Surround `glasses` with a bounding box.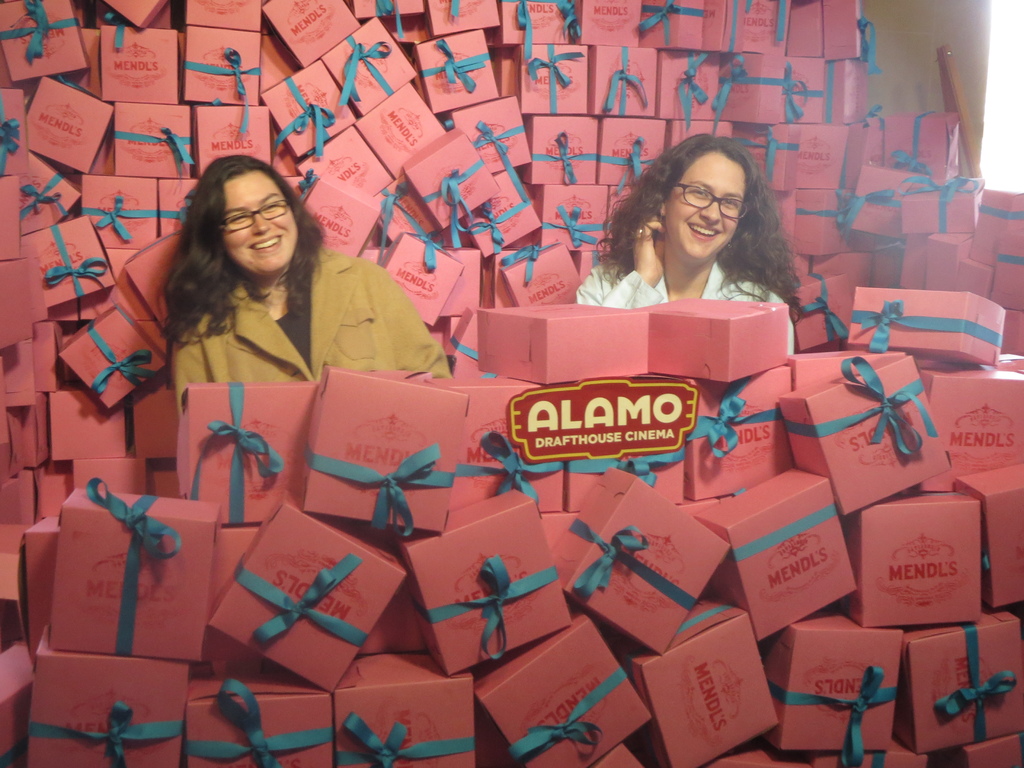
[left=675, top=184, right=751, bottom=219].
